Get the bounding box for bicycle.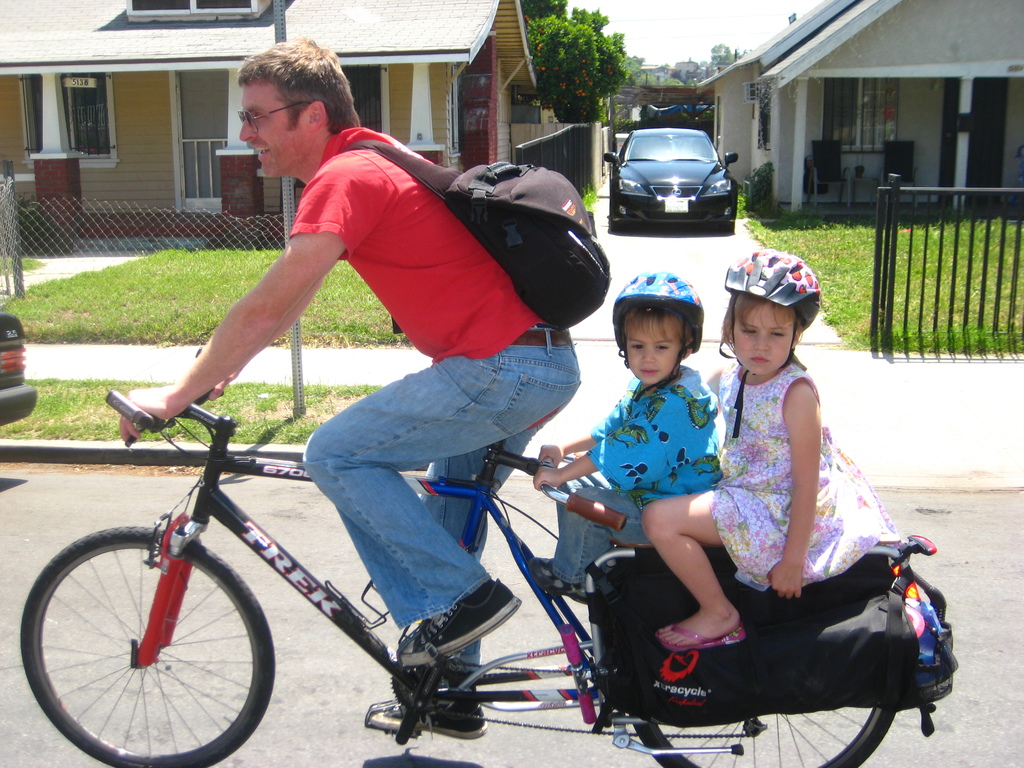
20, 387, 938, 767.
